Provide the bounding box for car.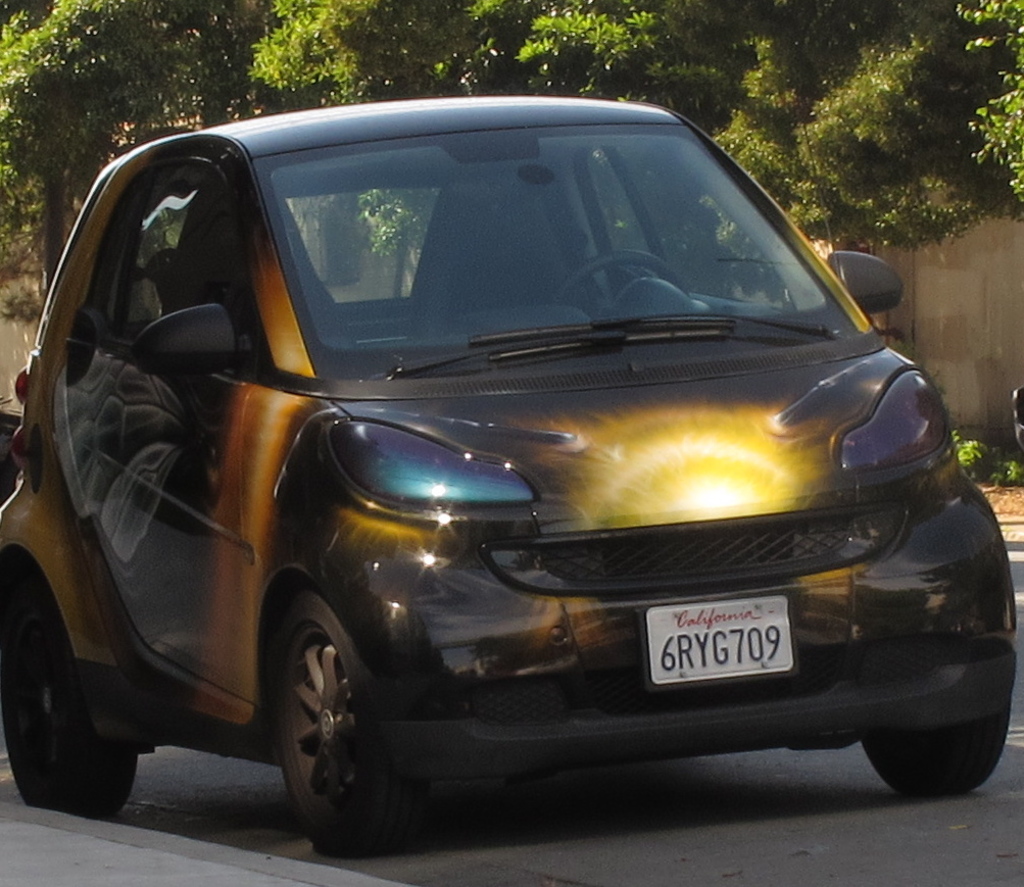
0:94:1020:859.
